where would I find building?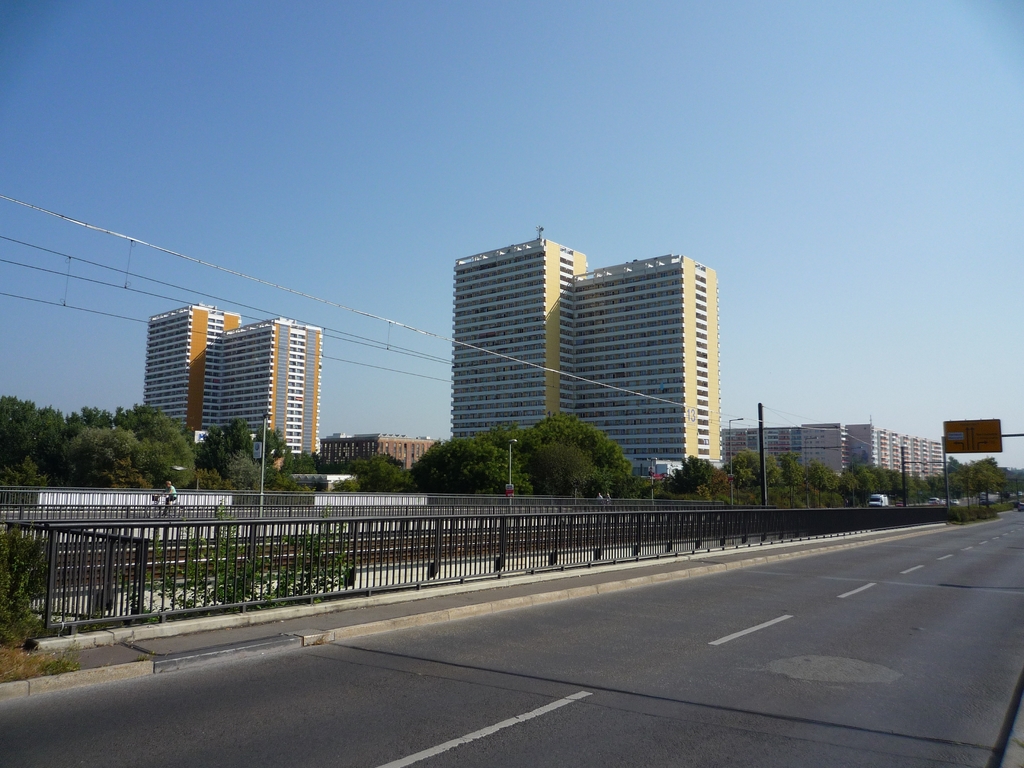
At x1=318, y1=434, x2=441, y2=471.
